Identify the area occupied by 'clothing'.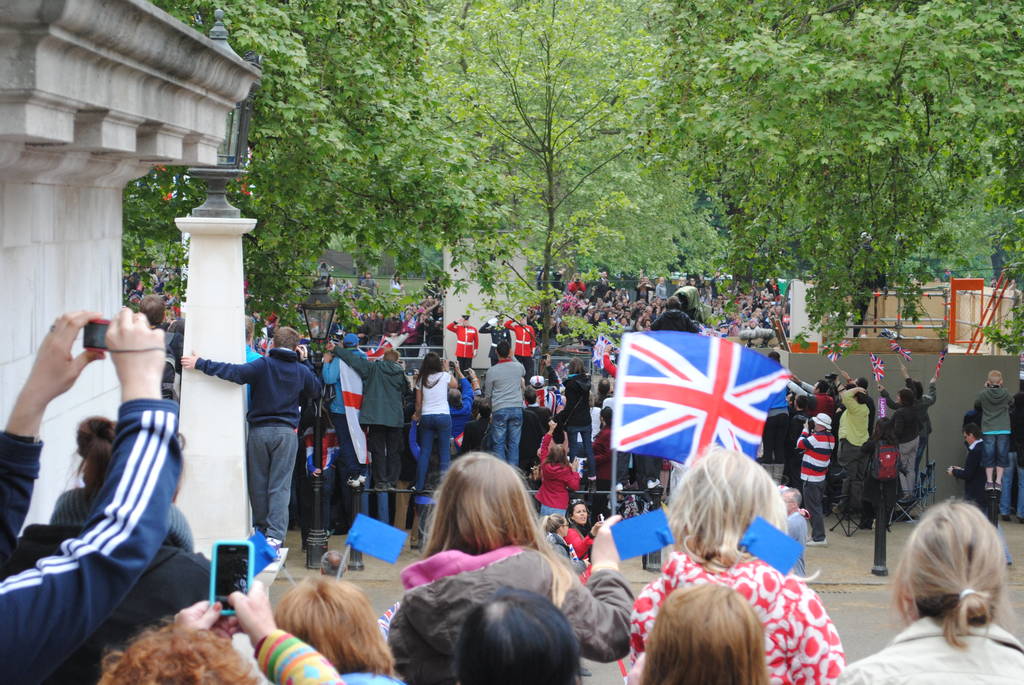
Area: box(846, 242, 890, 331).
